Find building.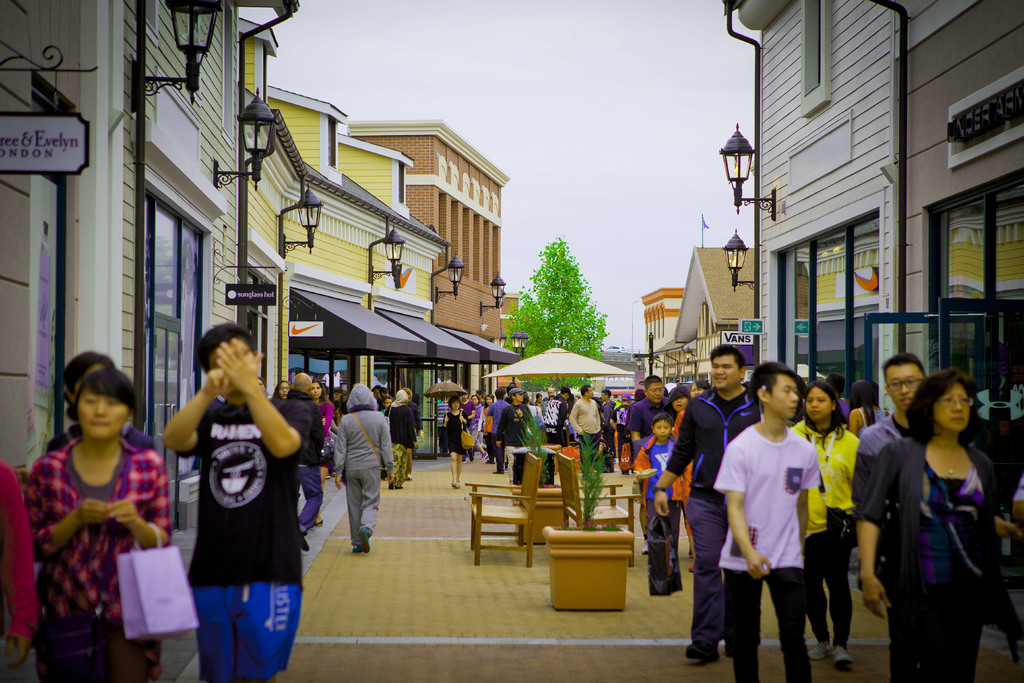
(left=670, top=241, right=758, bottom=378).
